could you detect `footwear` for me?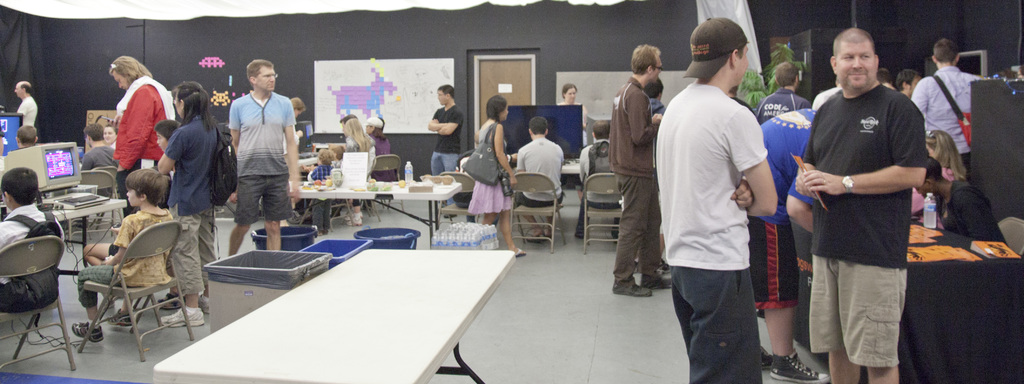
Detection result: bbox(642, 273, 672, 291).
